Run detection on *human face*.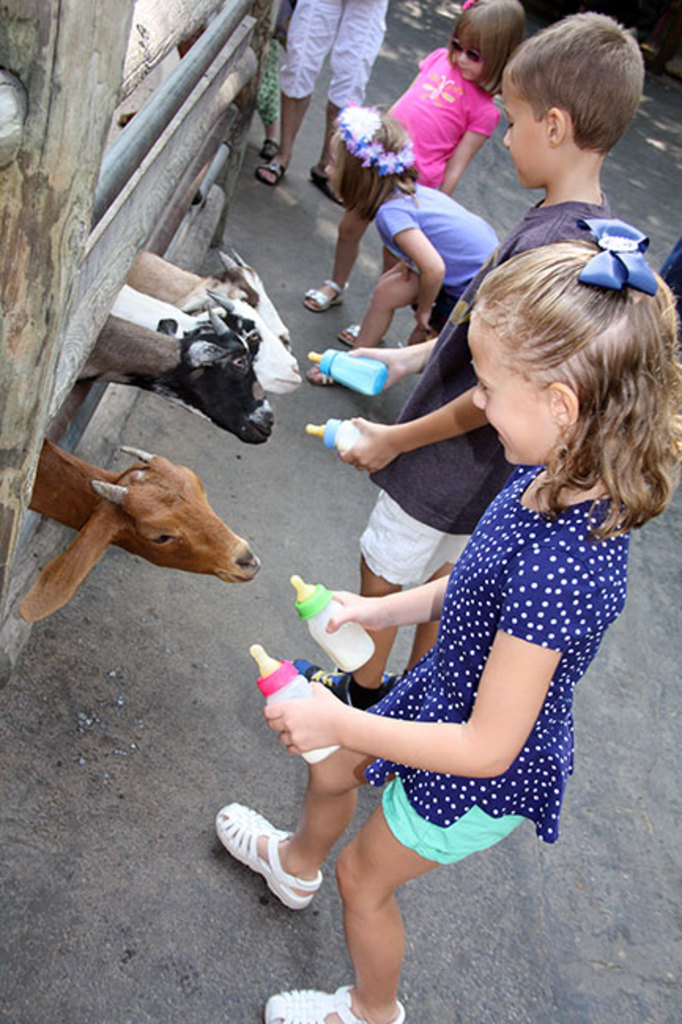
Result: [left=458, top=46, right=479, bottom=79].
